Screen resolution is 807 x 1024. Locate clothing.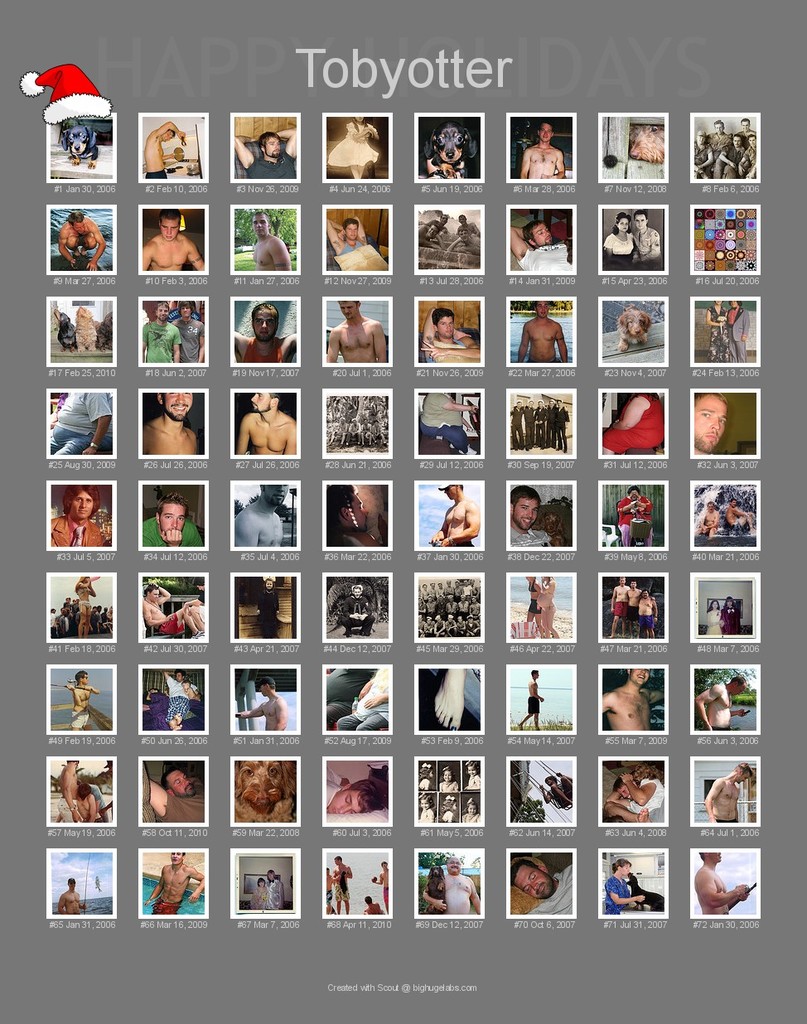
bbox=[171, 314, 205, 367].
